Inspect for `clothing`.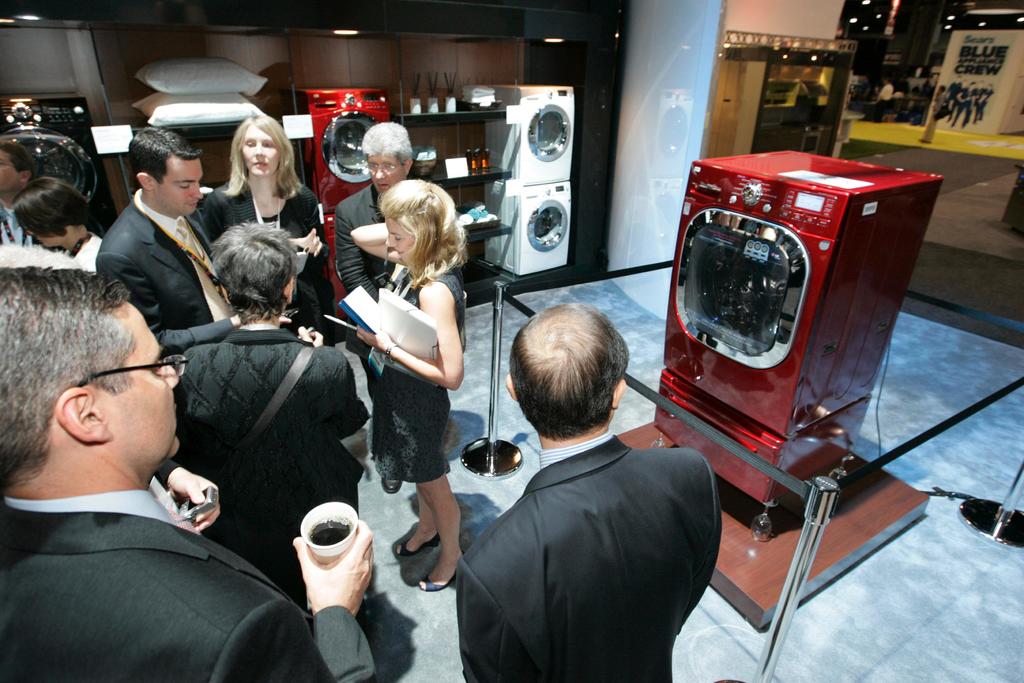
Inspection: box(455, 365, 732, 682).
